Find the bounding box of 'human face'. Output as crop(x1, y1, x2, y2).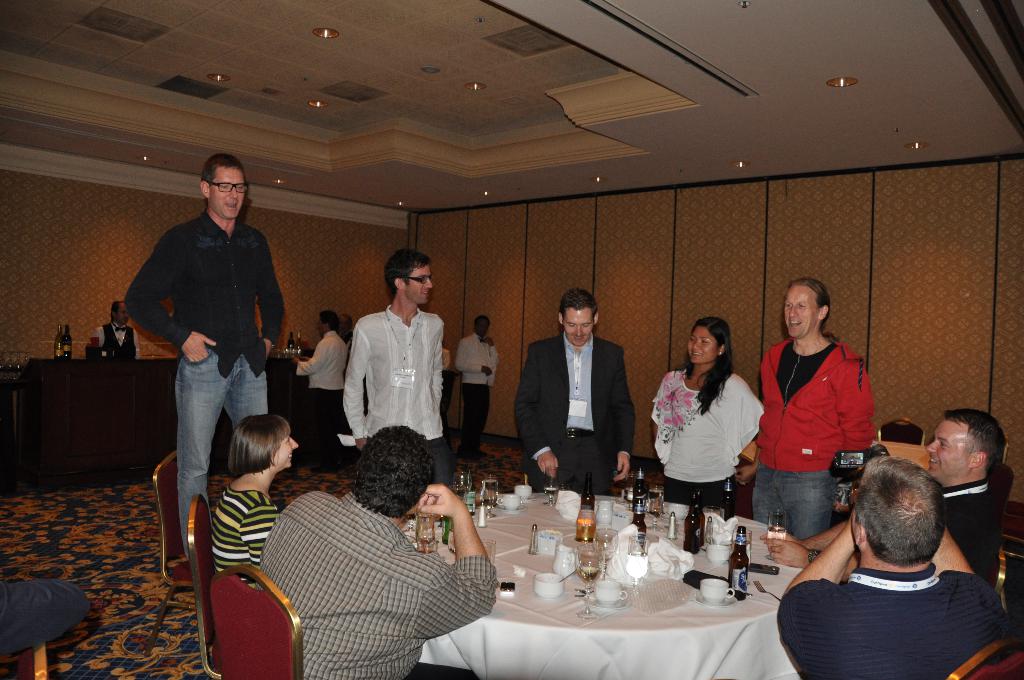
crop(268, 435, 300, 470).
